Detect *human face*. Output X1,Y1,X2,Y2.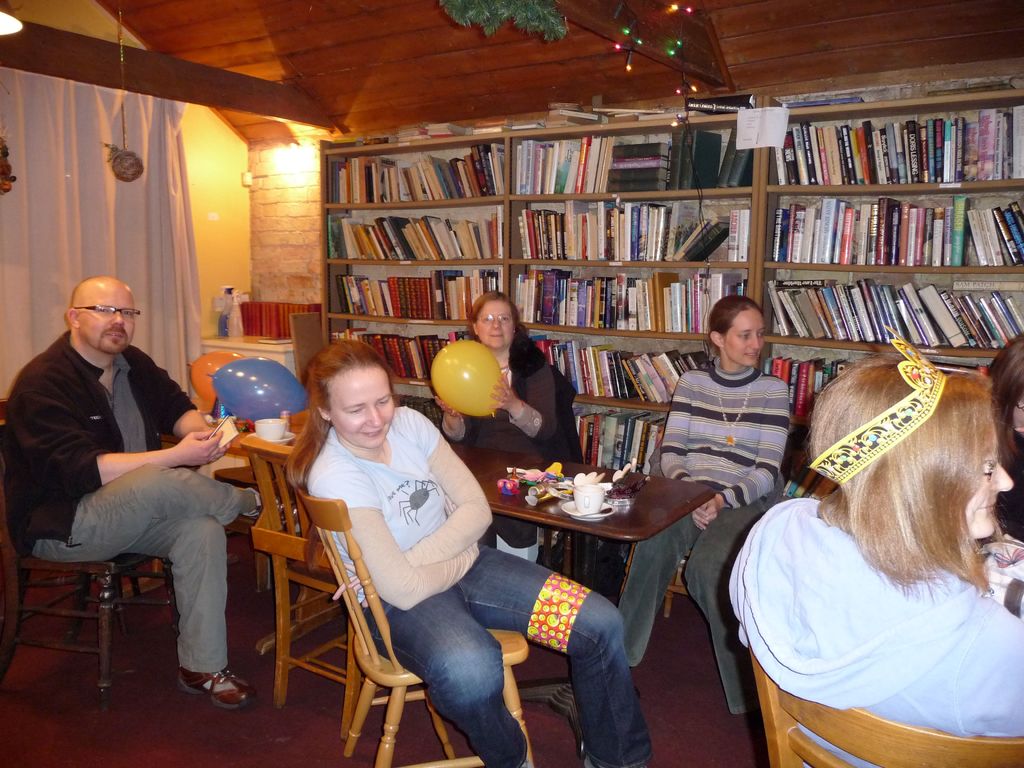
963,431,1011,539.
